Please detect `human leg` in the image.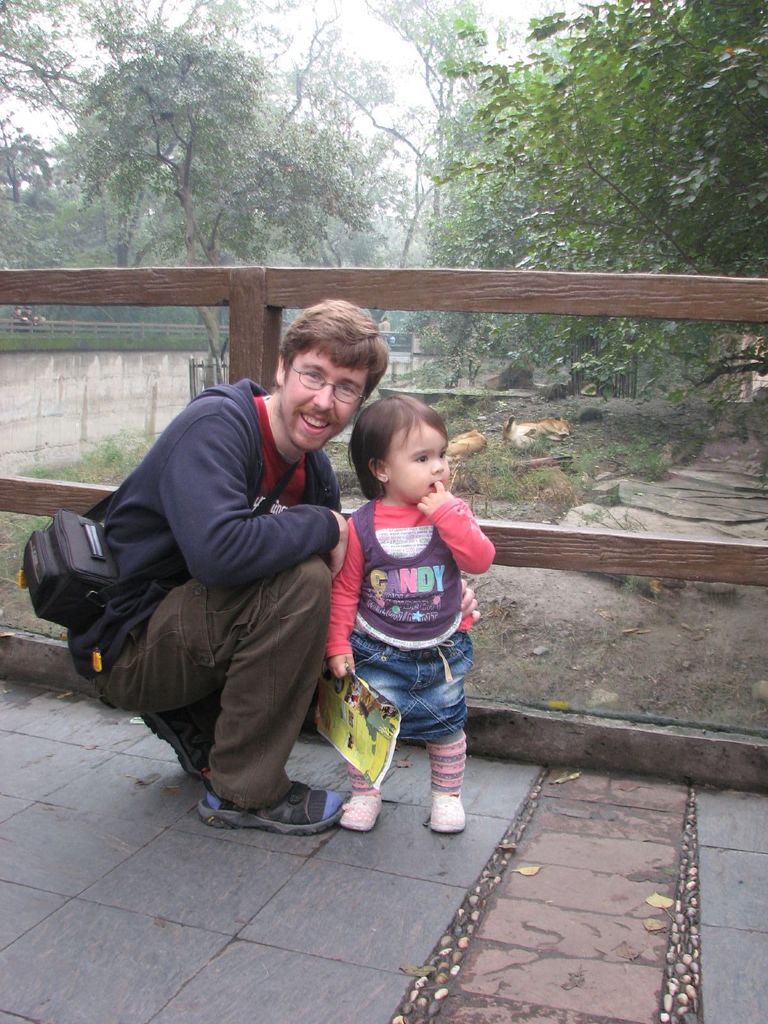
box(147, 675, 219, 771).
